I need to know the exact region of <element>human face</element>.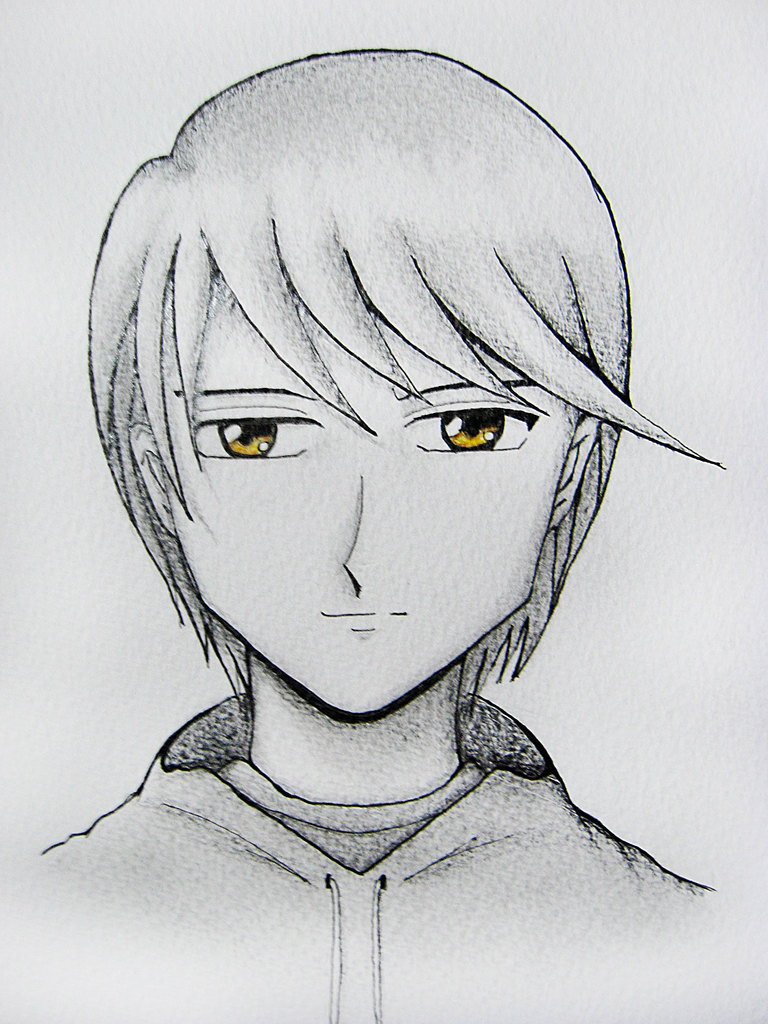
Region: <region>166, 289, 569, 716</region>.
